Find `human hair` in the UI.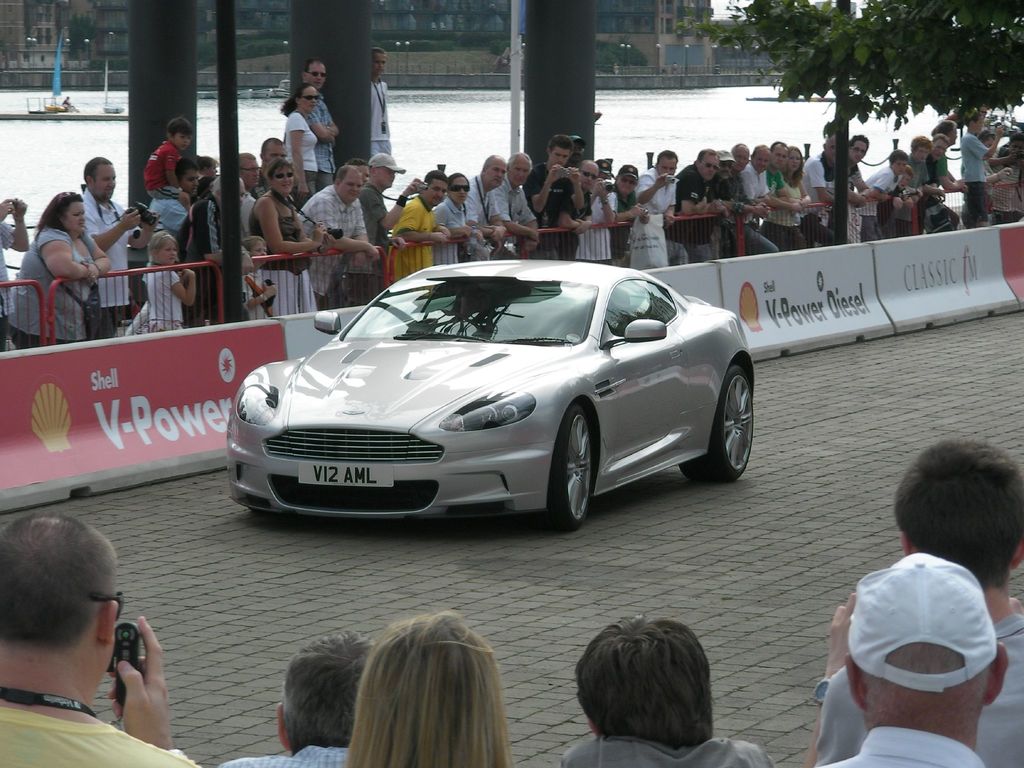
UI element at pyautogui.locateOnScreen(751, 148, 773, 182).
